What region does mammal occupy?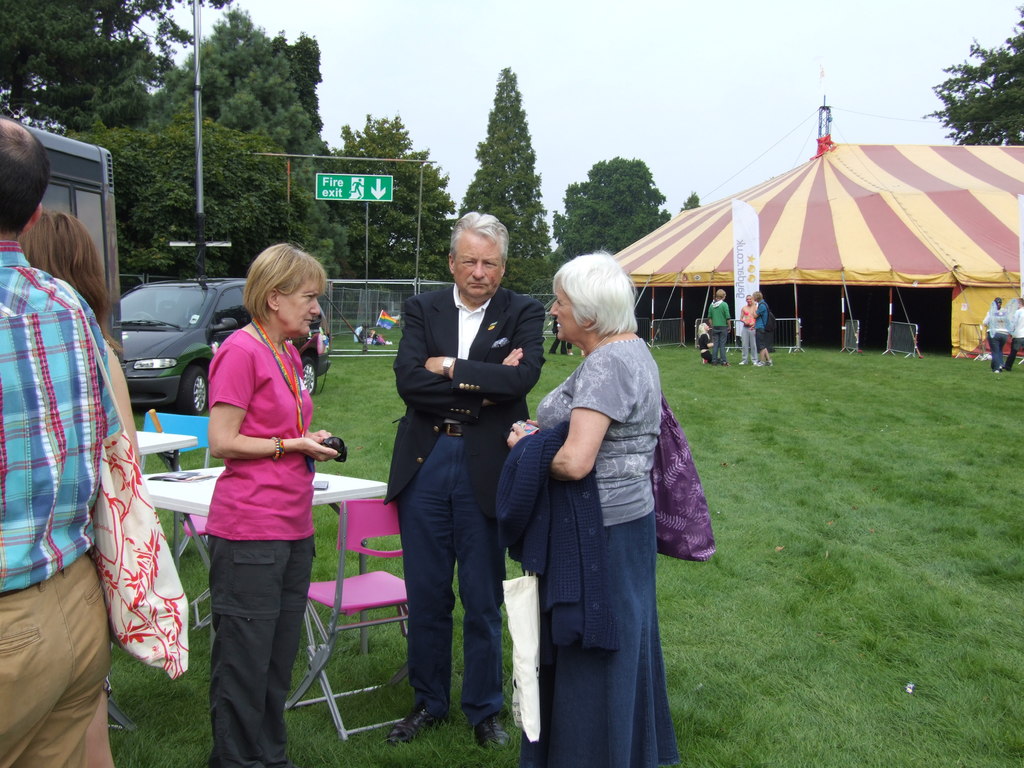
<bbox>506, 257, 662, 767</bbox>.
